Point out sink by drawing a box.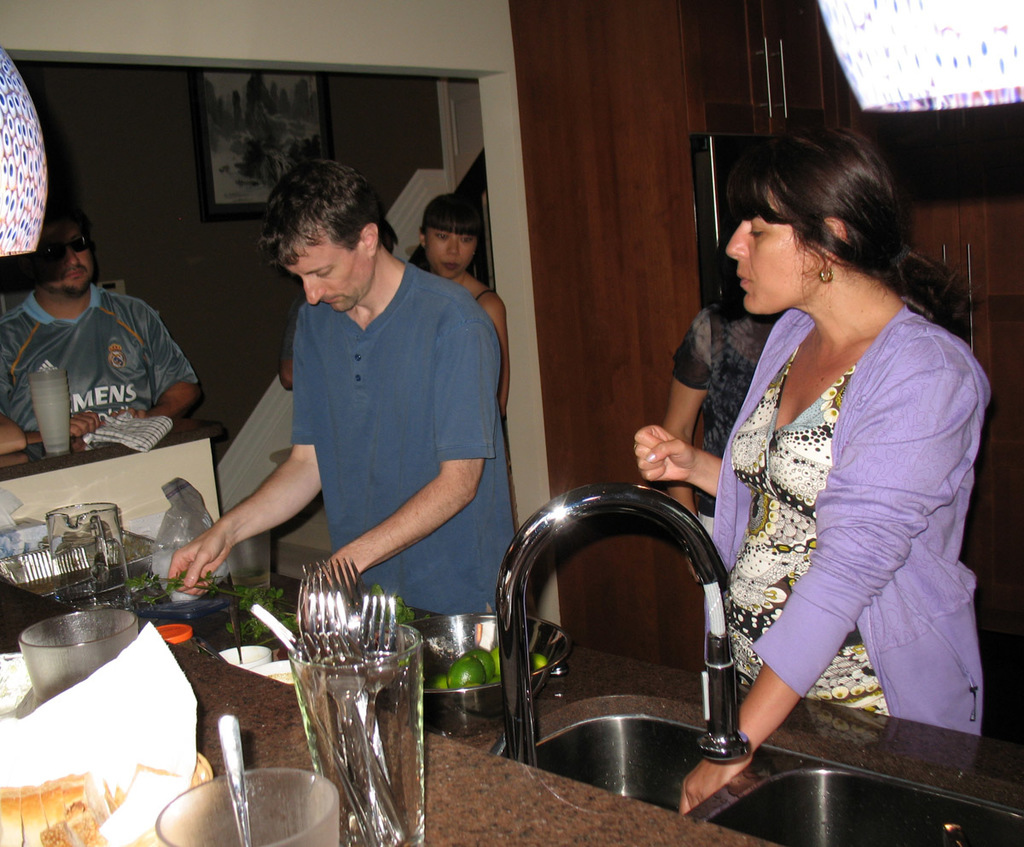
495 479 1023 846.
